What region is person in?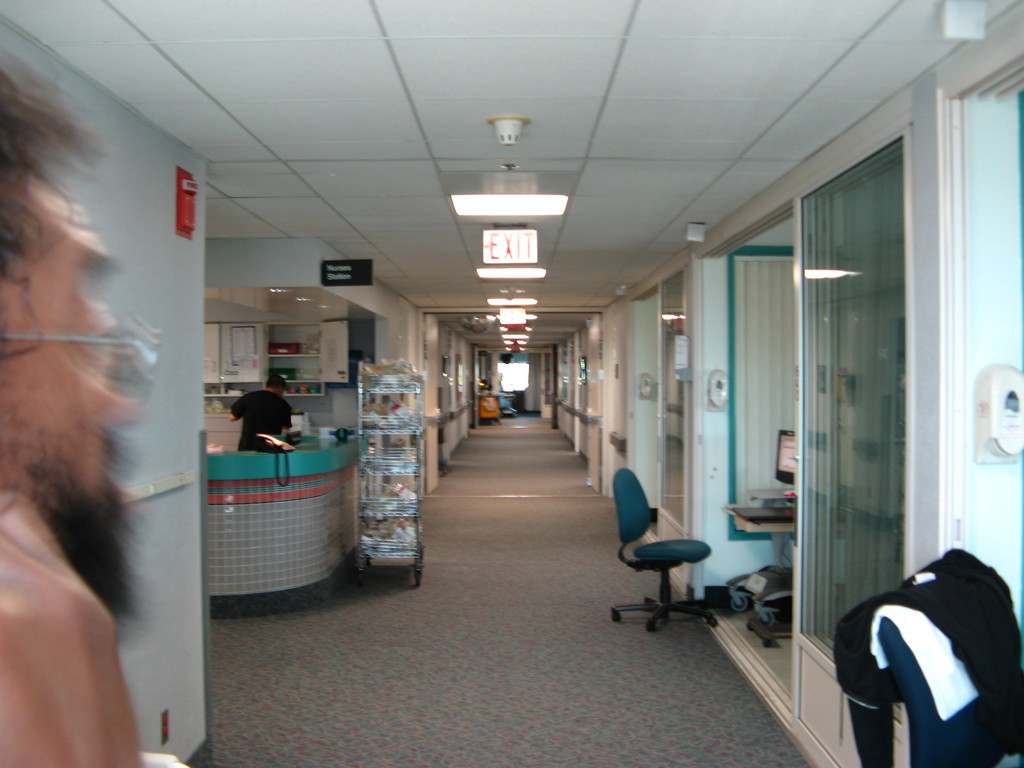
[x1=0, y1=52, x2=150, y2=767].
